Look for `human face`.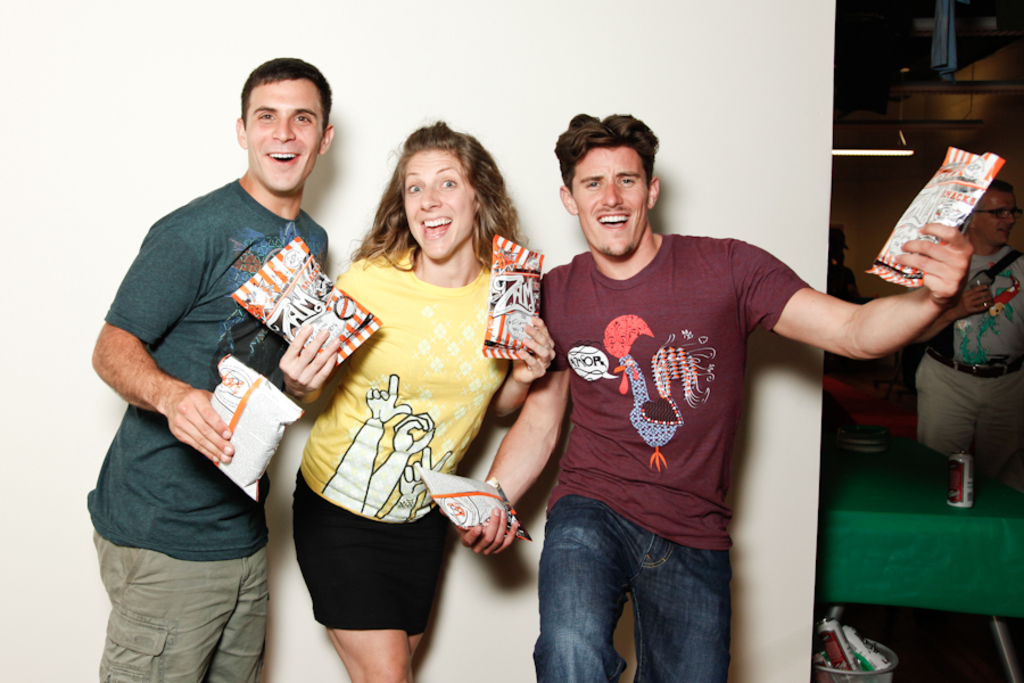
Found: <bbox>247, 80, 325, 191</bbox>.
